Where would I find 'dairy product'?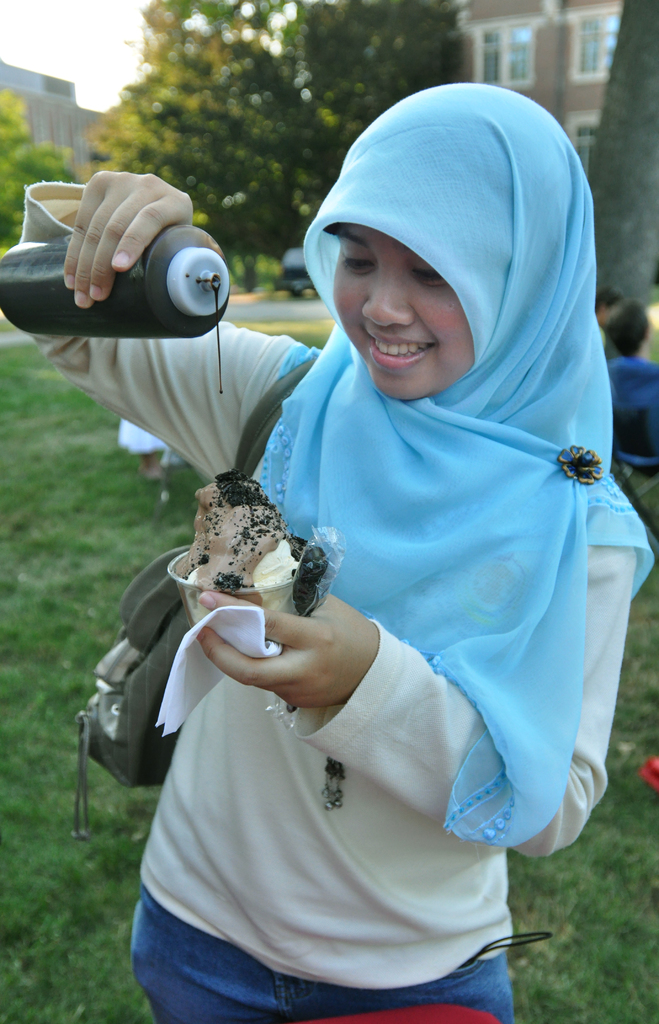
At detection(181, 470, 290, 626).
